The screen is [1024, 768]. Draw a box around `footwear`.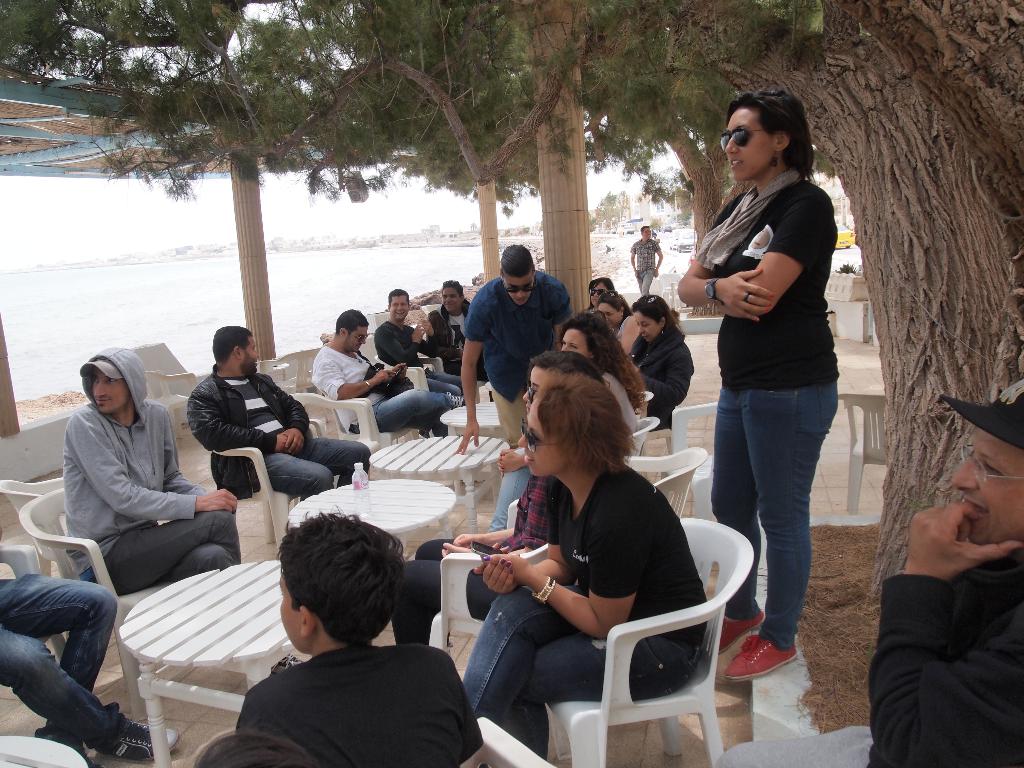
83,752,108,767.
